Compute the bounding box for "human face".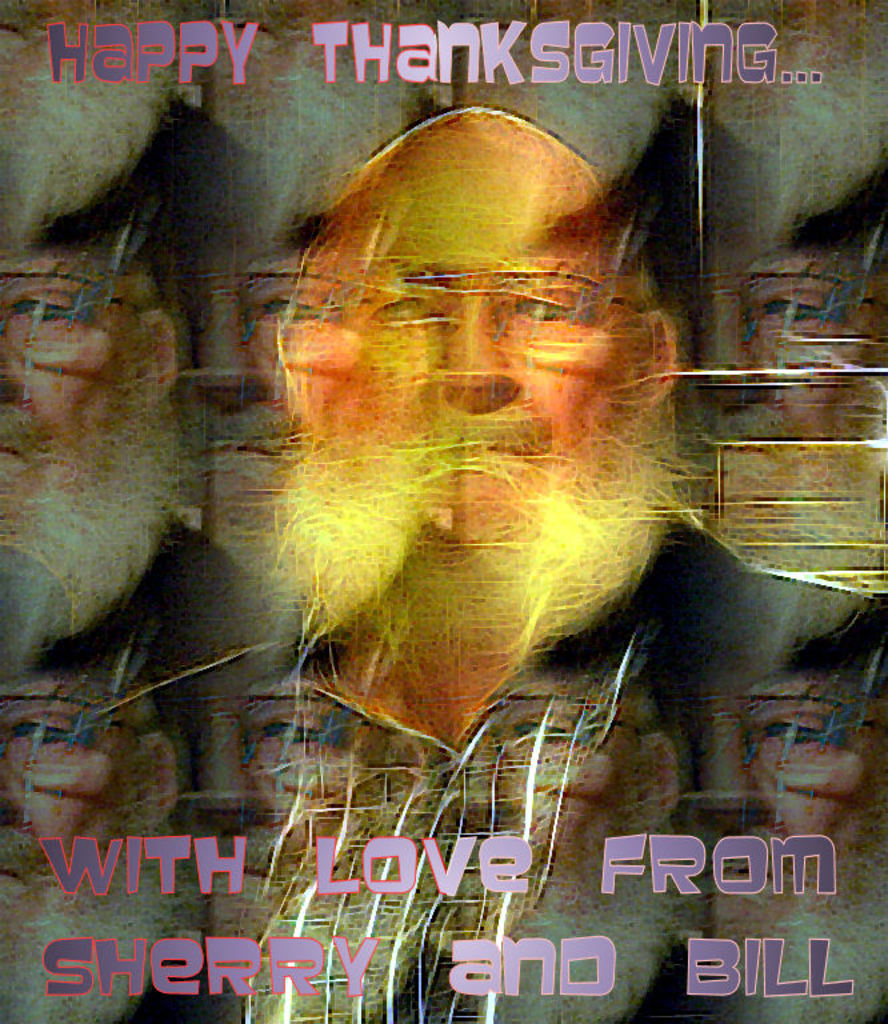
<box>0,668,156,911</box>.
